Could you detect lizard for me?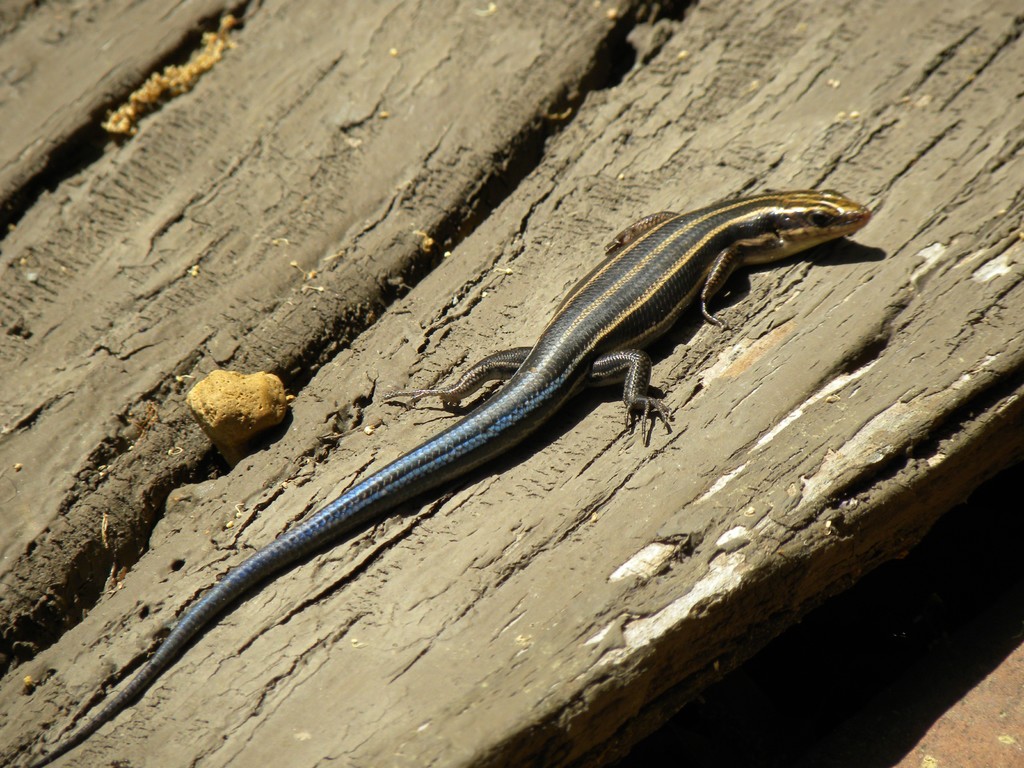
Detection result: bbox=[84, 191, 872, 706].
